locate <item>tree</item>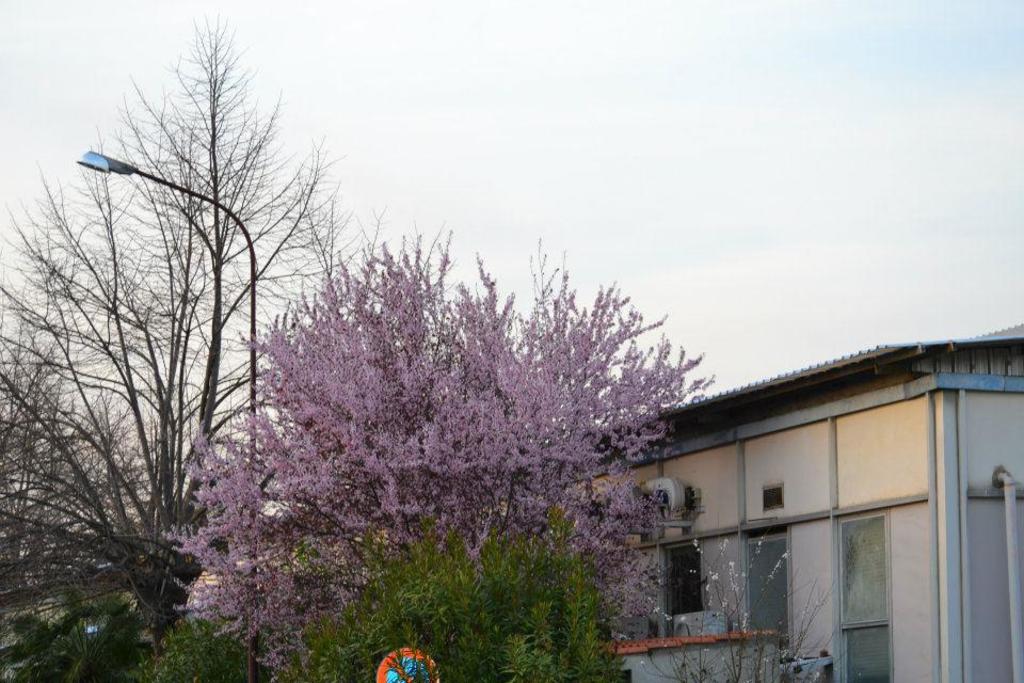
x1=158 y1=220 x2=708 y2=682
